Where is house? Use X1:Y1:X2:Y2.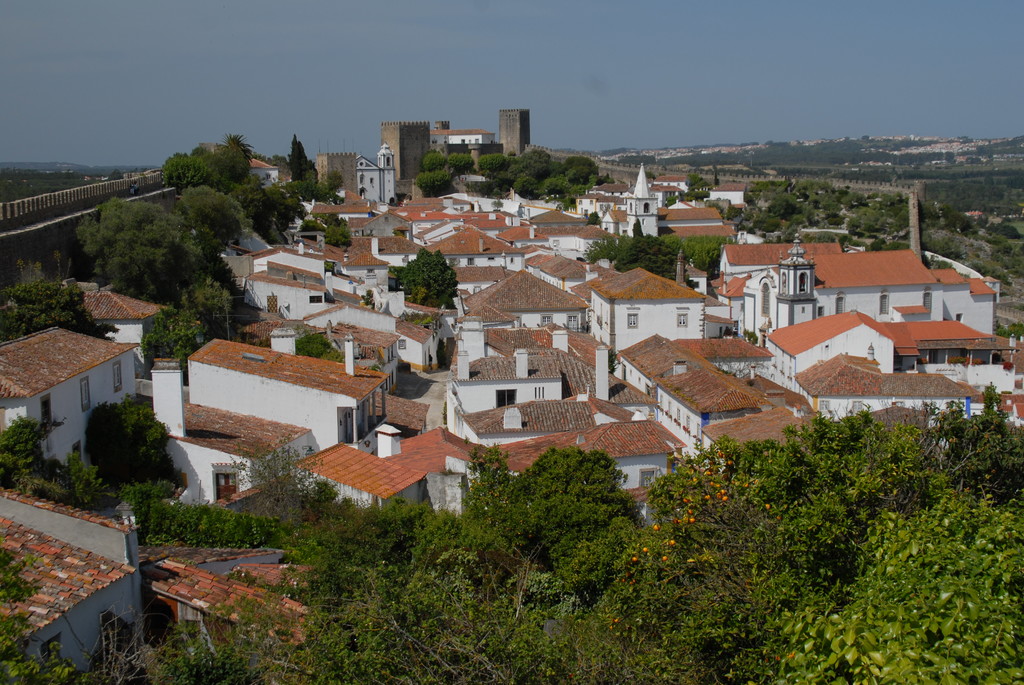
748:304:999:390.
